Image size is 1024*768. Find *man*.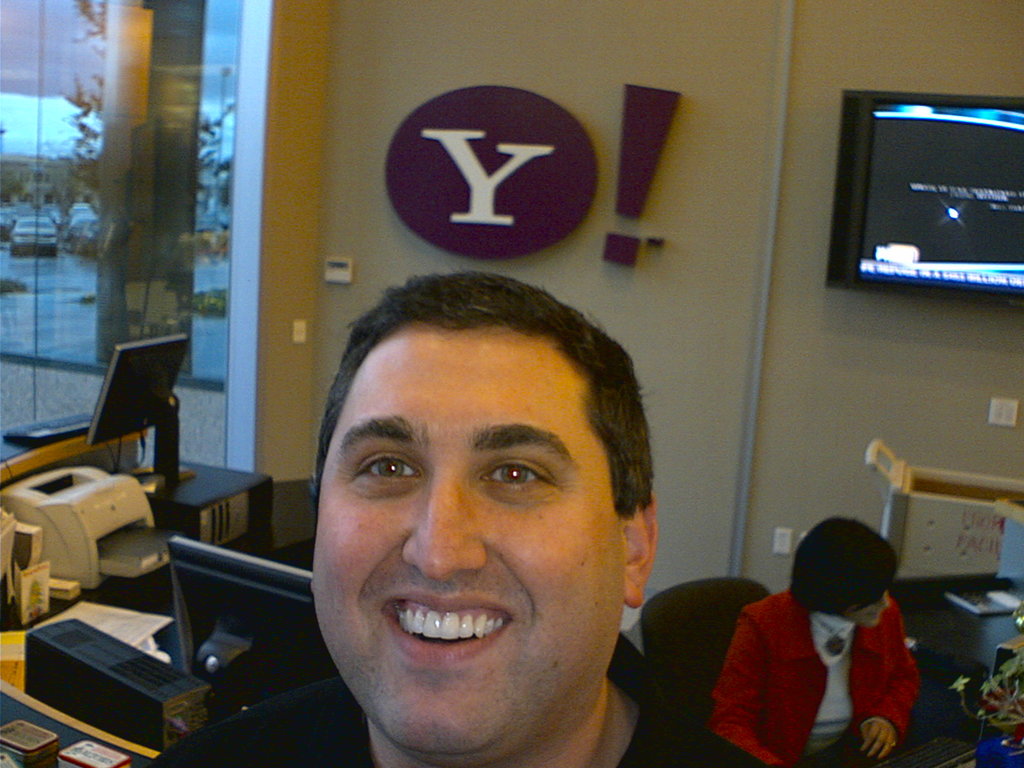
[209,278,783,767].
